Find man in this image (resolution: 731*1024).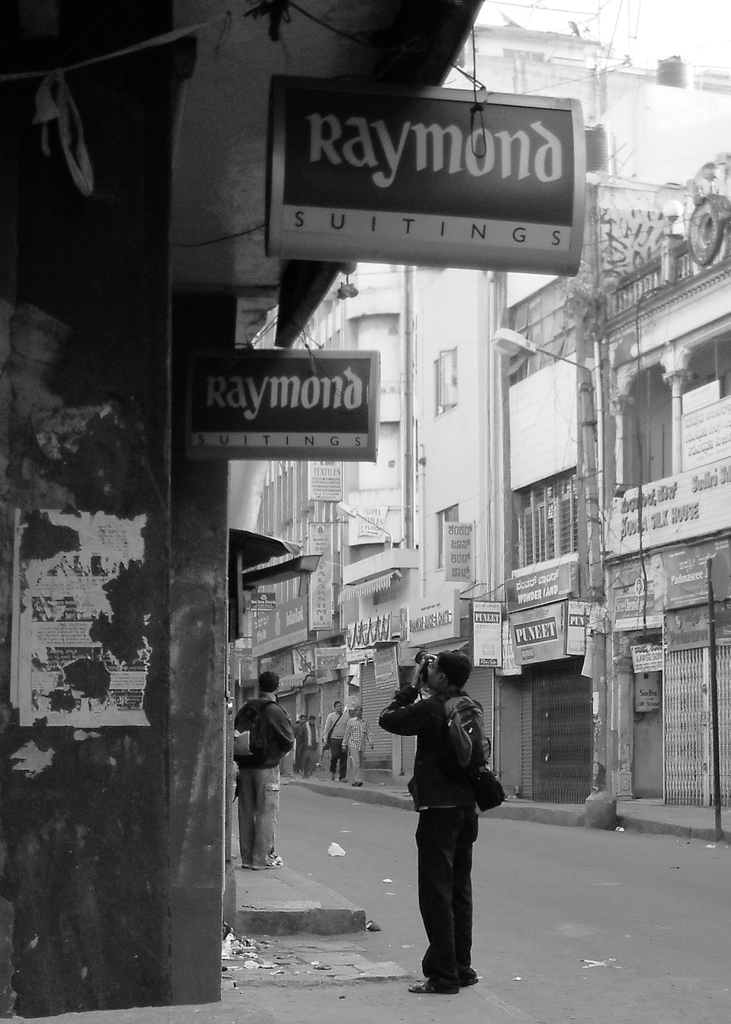
<region>293, 712, 306, 734</region>.
